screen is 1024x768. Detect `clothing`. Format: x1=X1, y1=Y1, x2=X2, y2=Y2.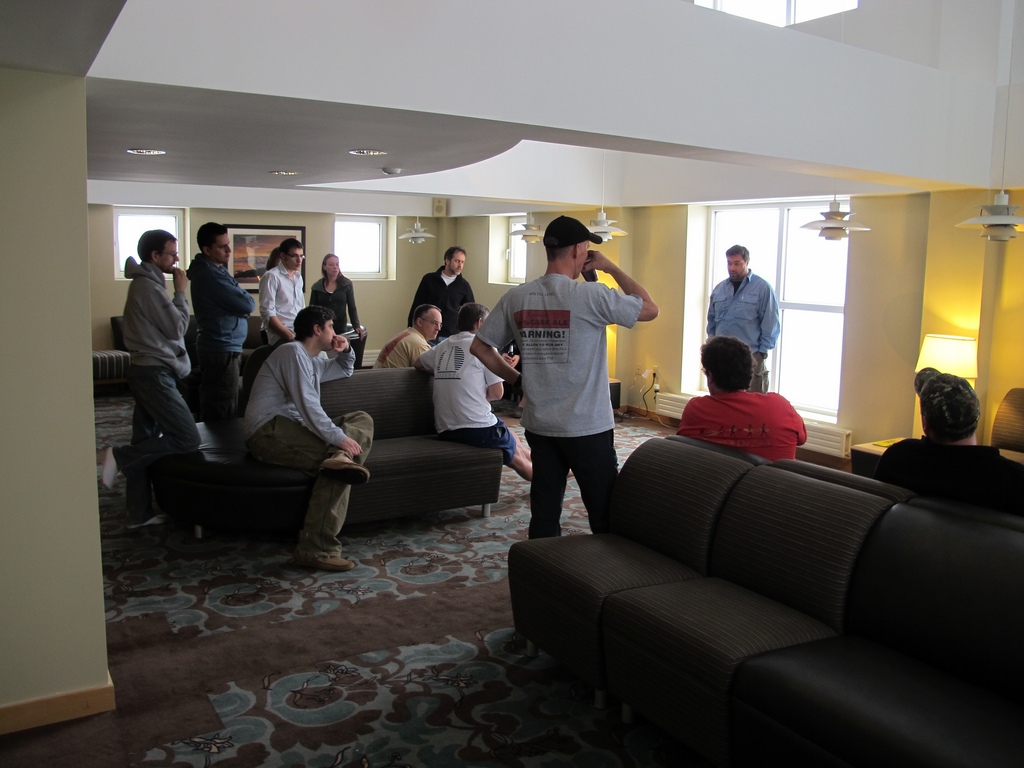
x1=876, y1=433, x2=1023, y2=512.
